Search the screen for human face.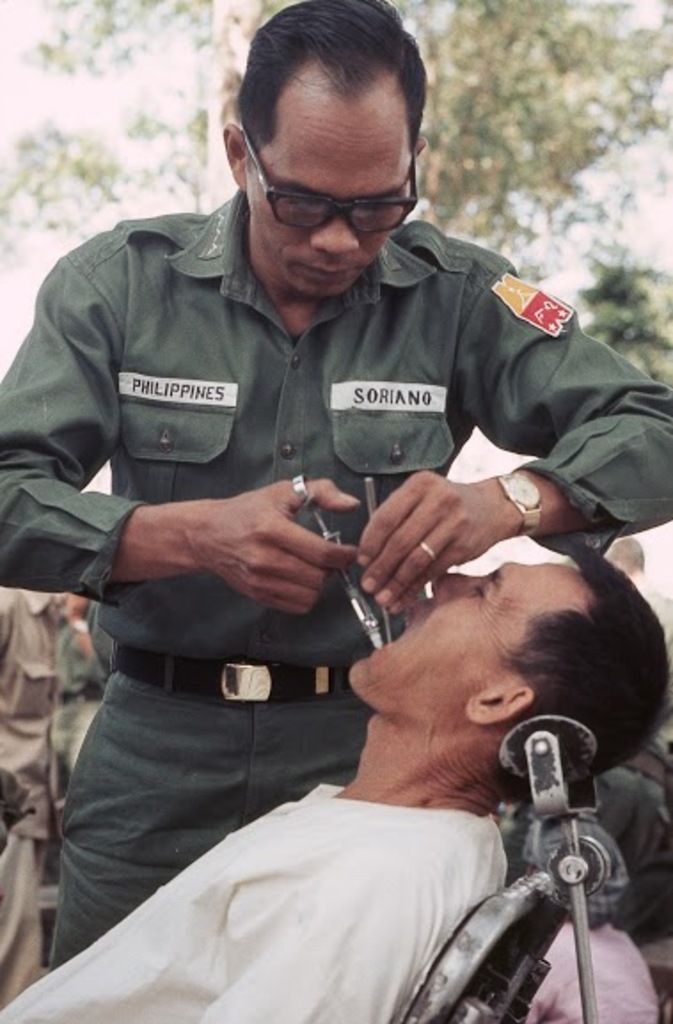
Found at 343/561/586/722.
